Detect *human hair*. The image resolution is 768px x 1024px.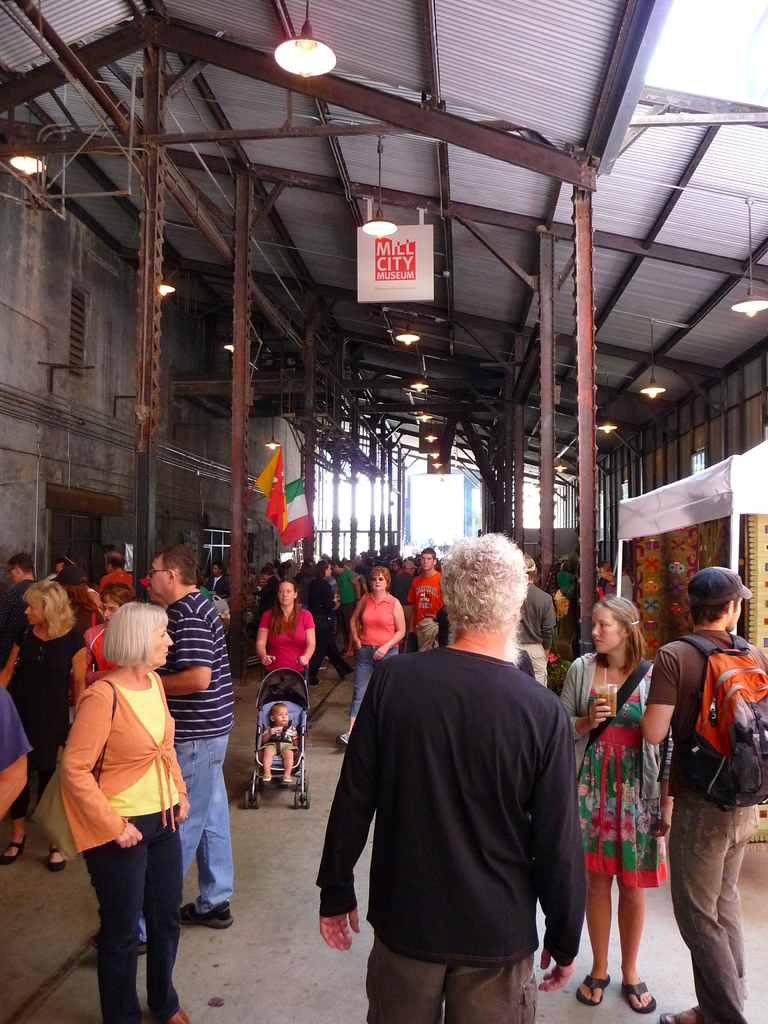
bbox=(7, 552, 32, 573).
